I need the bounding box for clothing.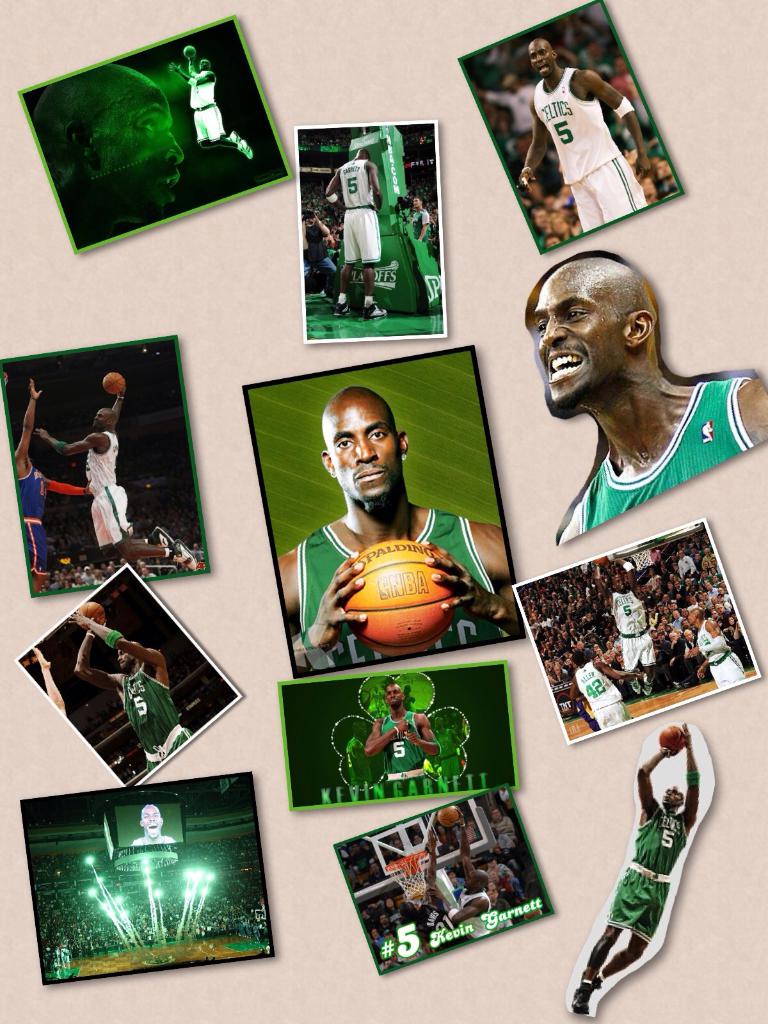
Here it is: (458,890,492,932).
